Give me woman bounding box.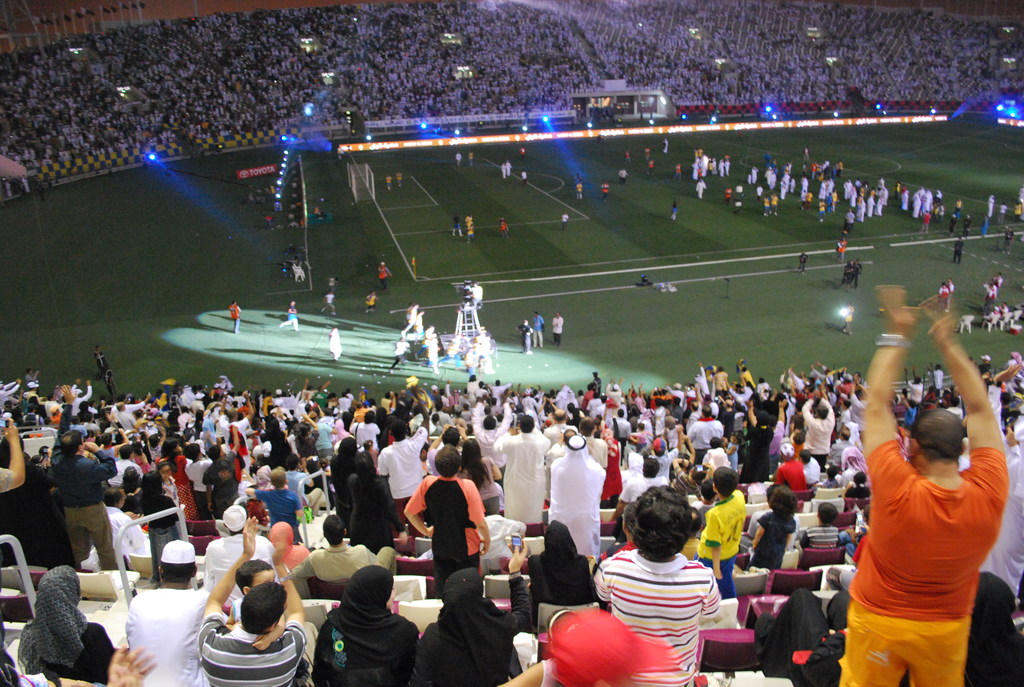
310 564 419 686.
